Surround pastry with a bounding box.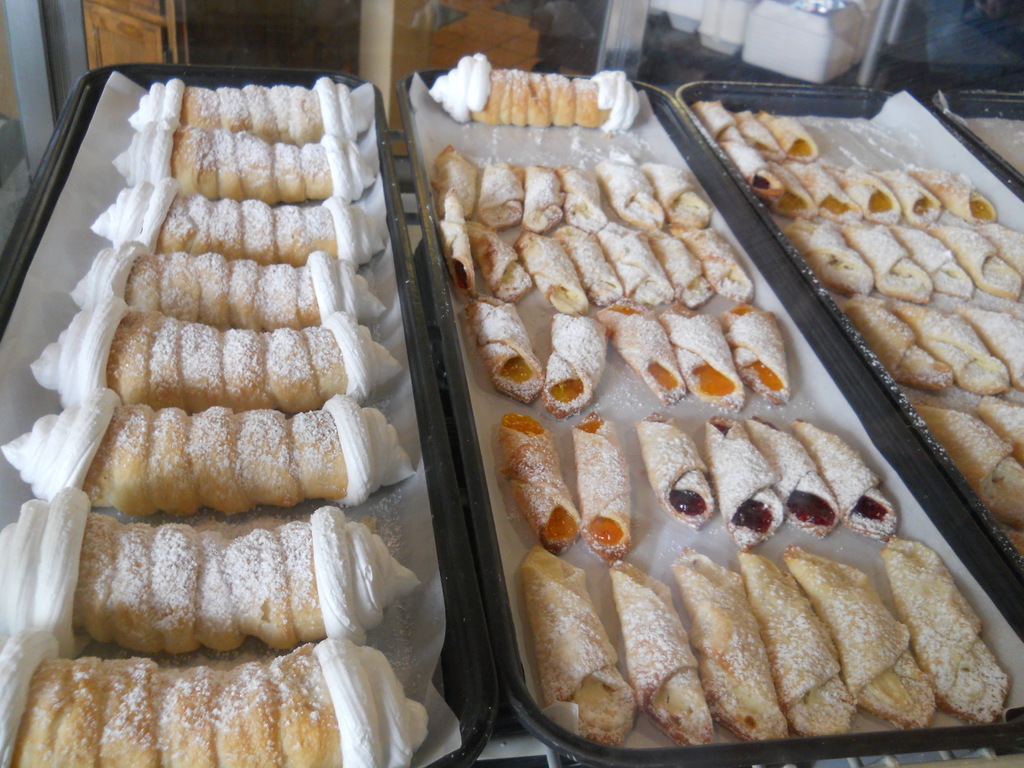
region(916, 399, 1023, 542).
